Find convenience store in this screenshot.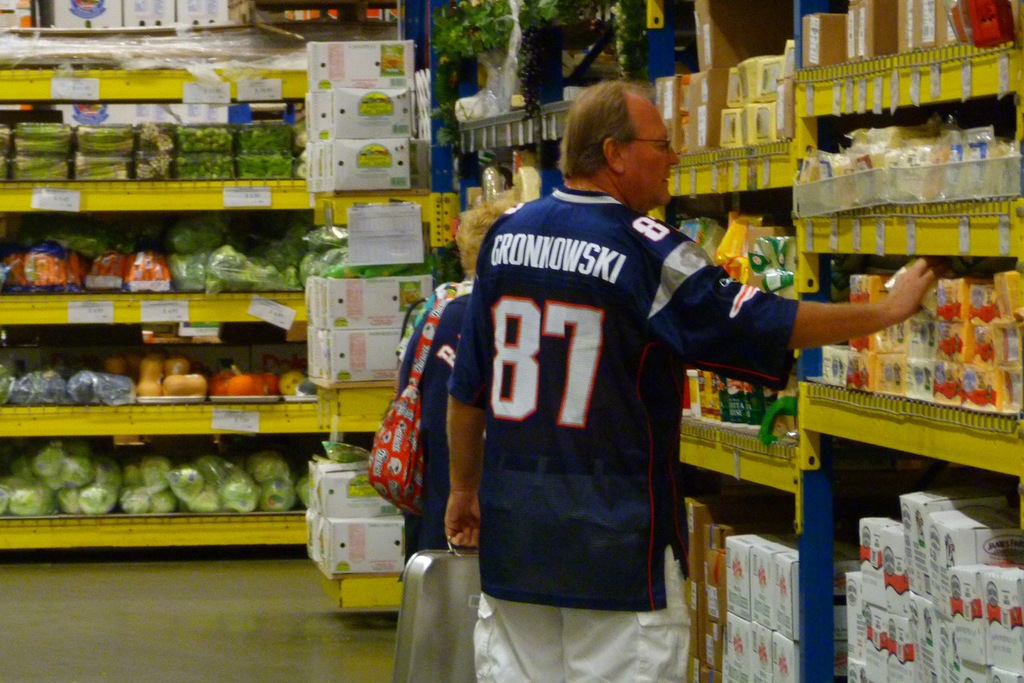
The bounding box for convenience store is locate(0, 0, 1003, 664).
